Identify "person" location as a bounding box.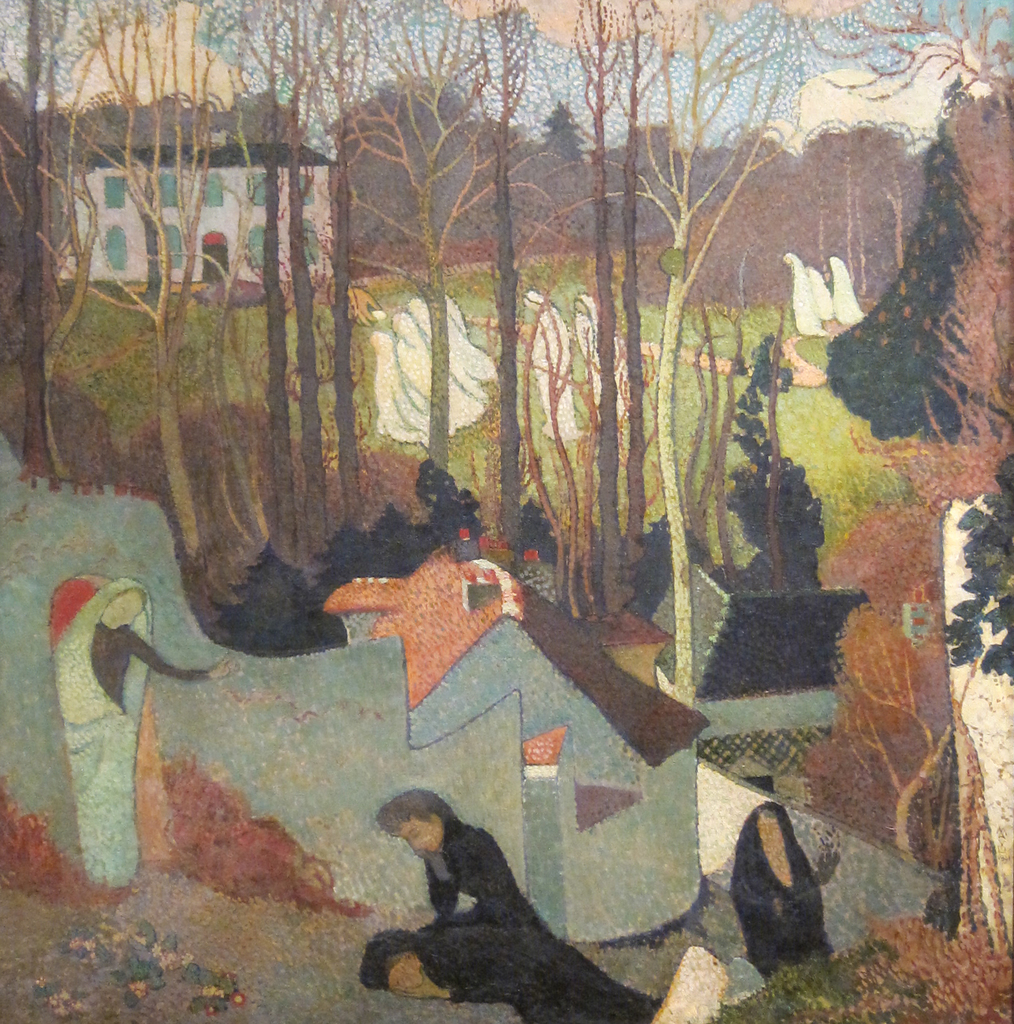
{"left": 731, "top": 793, "right": 847, "bottom": 984}.
